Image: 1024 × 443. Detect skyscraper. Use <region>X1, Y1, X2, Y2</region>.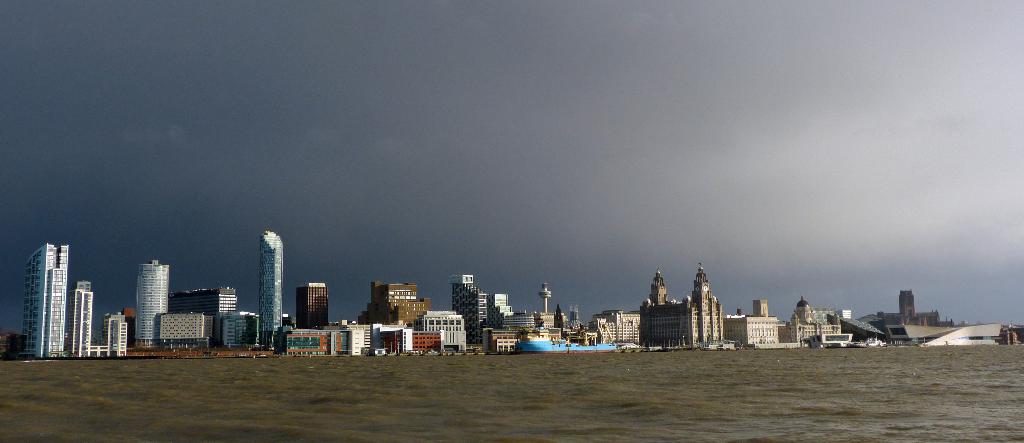
<region>25, 244, 68, 358</region>.
